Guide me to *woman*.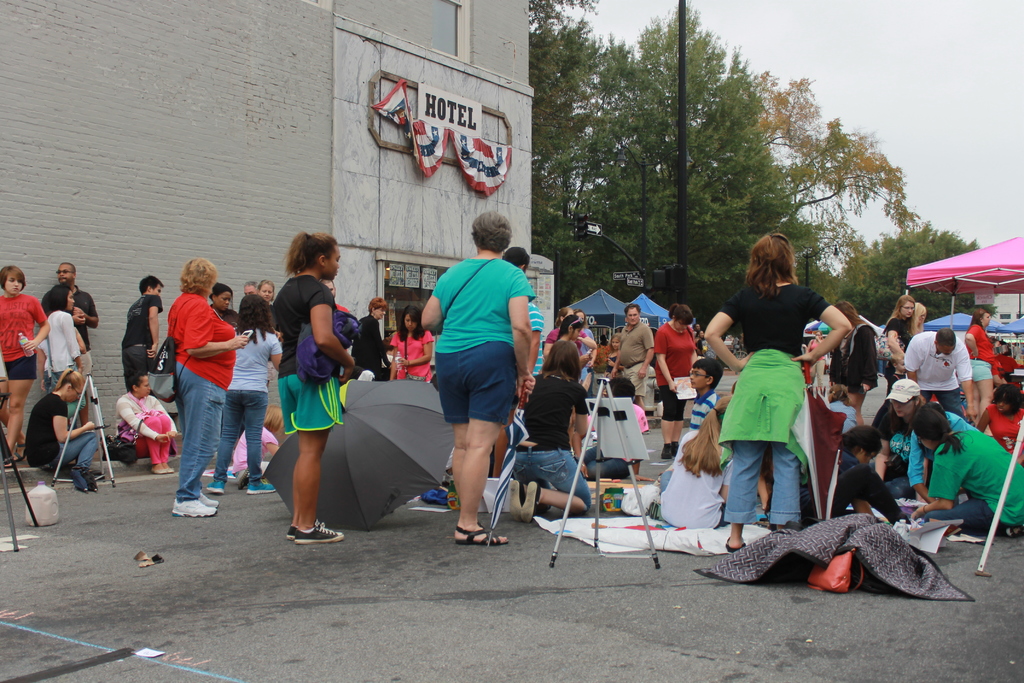
Guidance: 111 368 182 481.
